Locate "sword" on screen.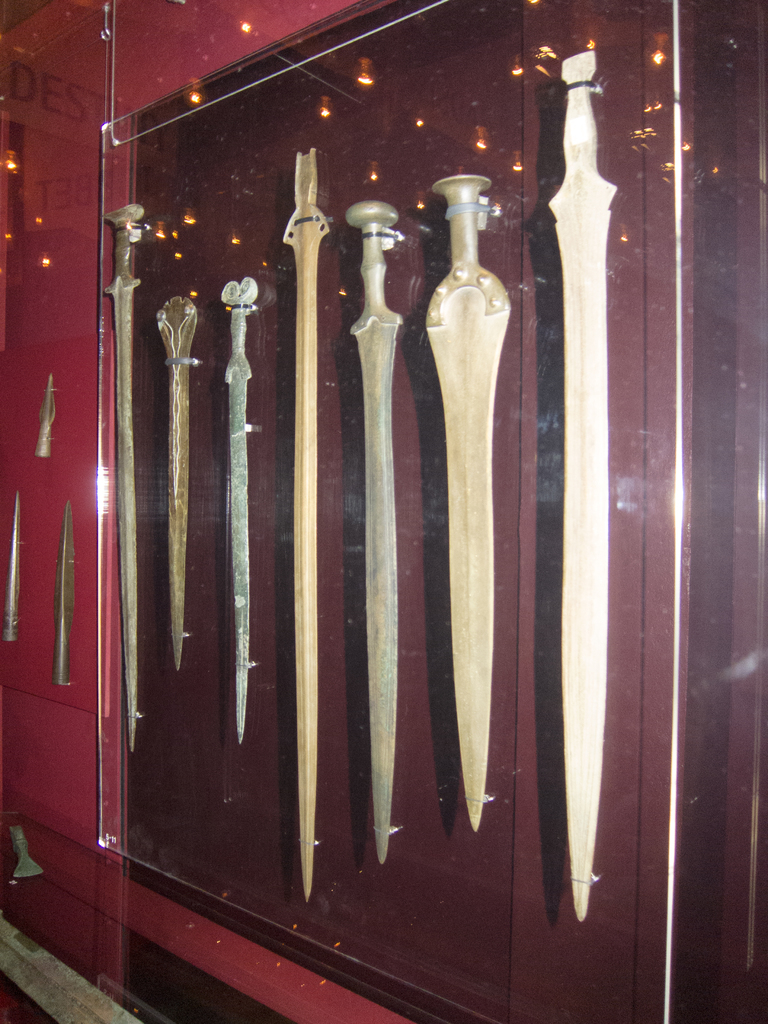
On screen at (221, 278, 259, 743).
